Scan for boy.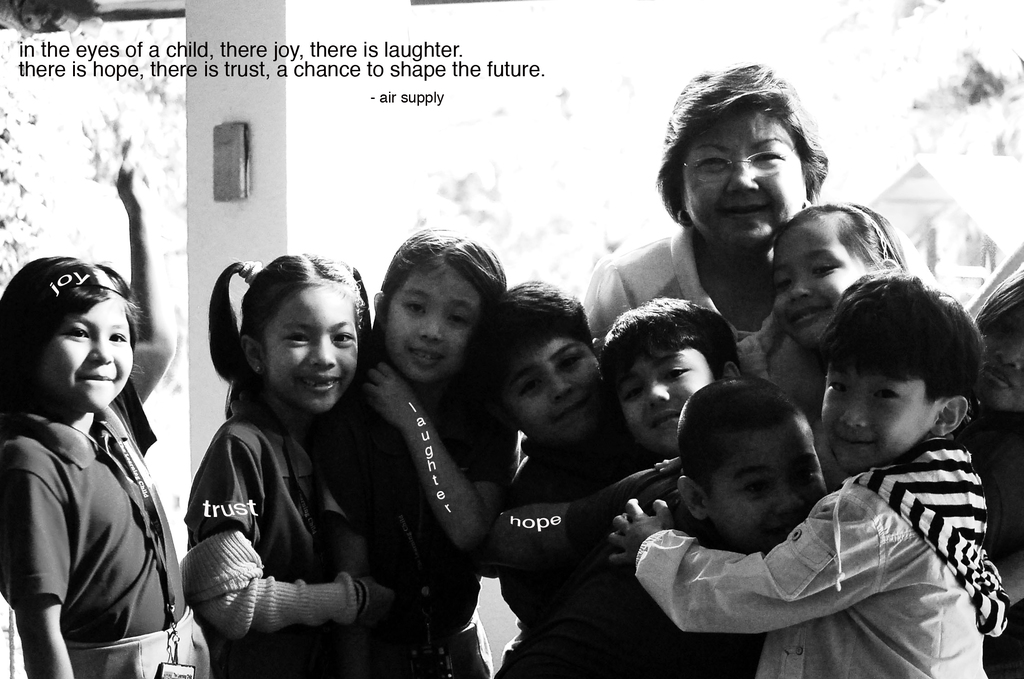
Scan result: BBox(689, 269, 1009, 657).
